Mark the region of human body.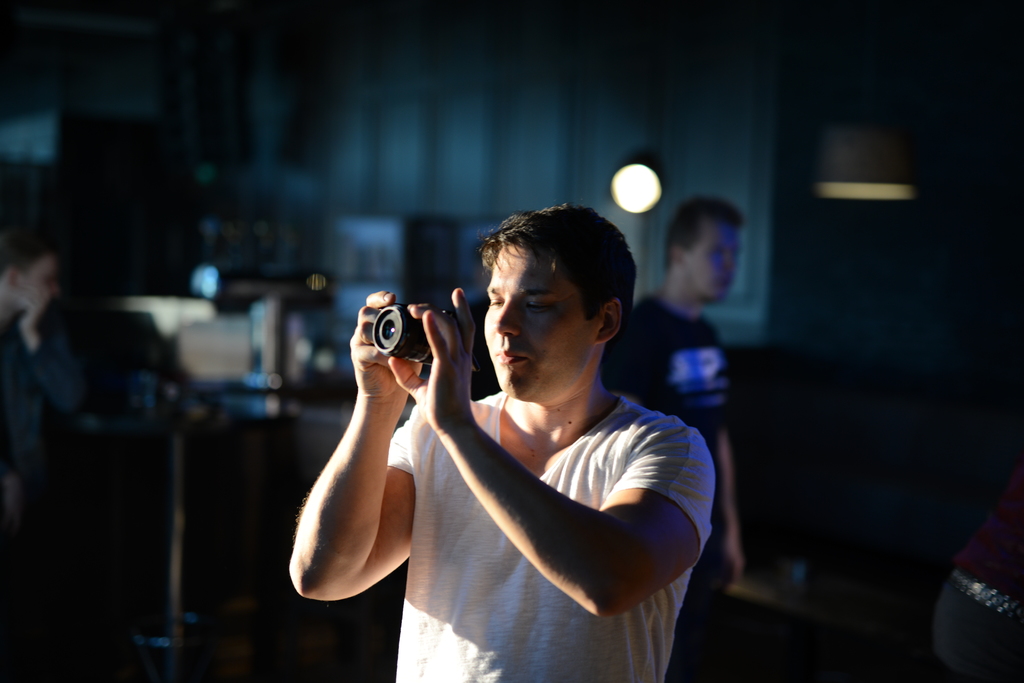
Region: <box>282,194,723,682</box>.
